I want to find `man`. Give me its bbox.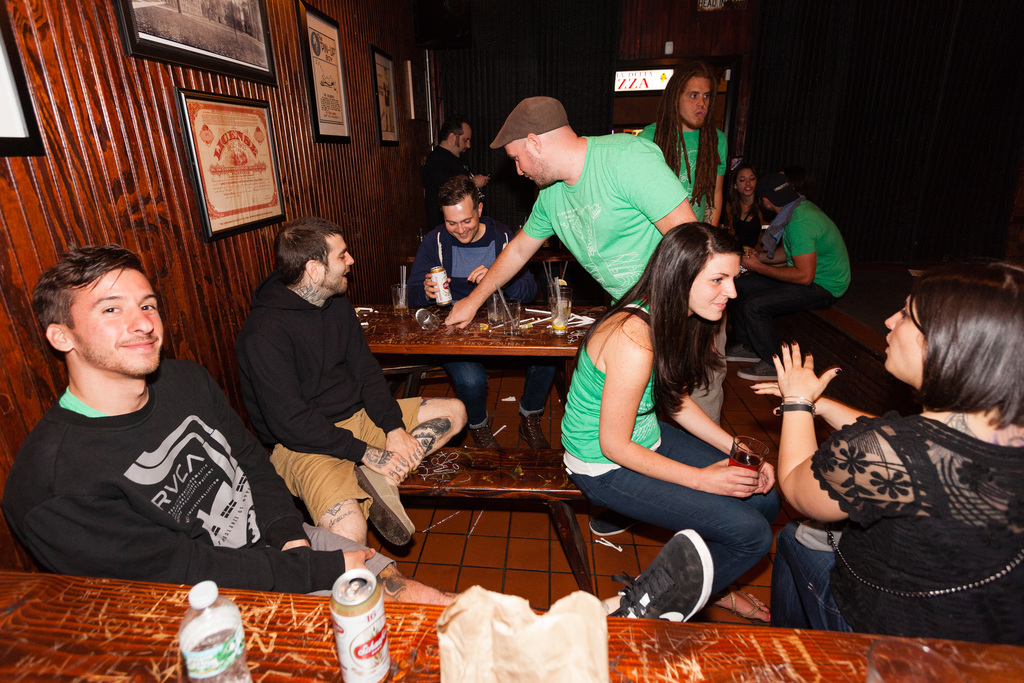
442, 93, 730, 416.
